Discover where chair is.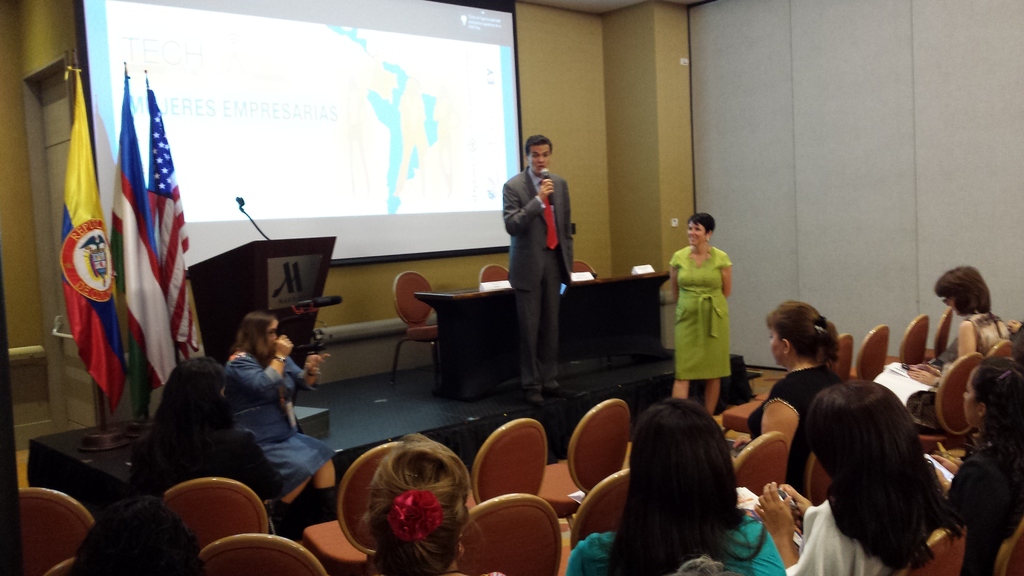
Discovered at (left=888, top=313, right=932, bottom=371).
